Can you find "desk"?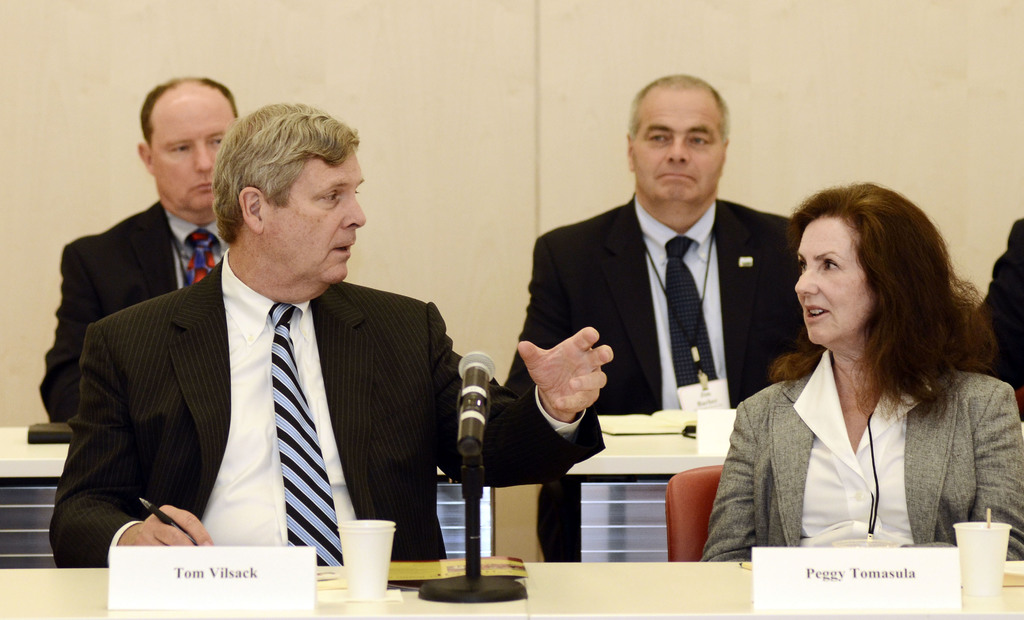
Yes, bounding box: 0:405:746:567.
